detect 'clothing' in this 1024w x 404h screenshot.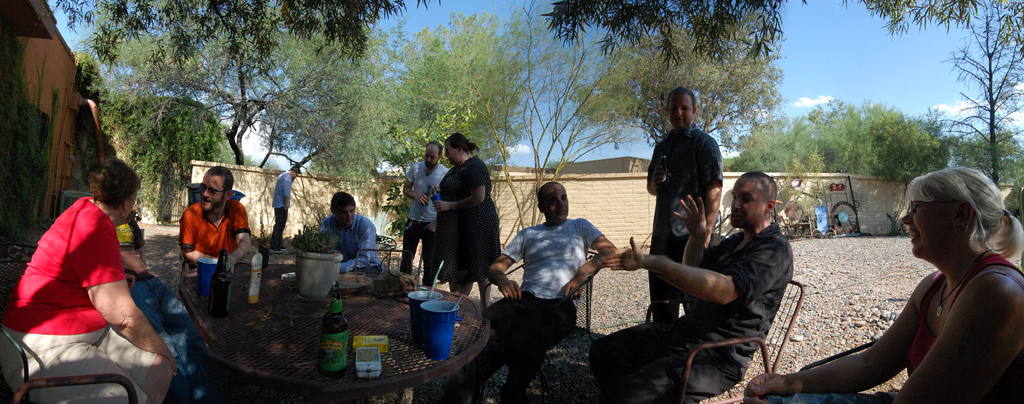
Detection: left=897, top=252, right=1023, bottom=391.
